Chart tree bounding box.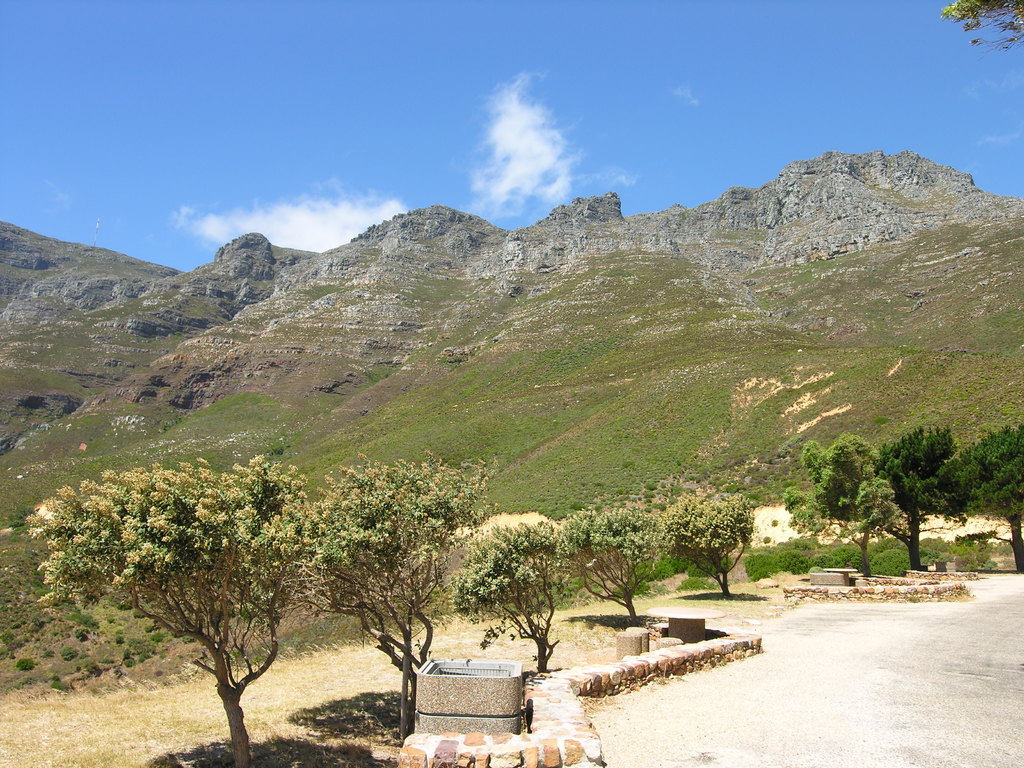
Charted: 20:460:305:767.
